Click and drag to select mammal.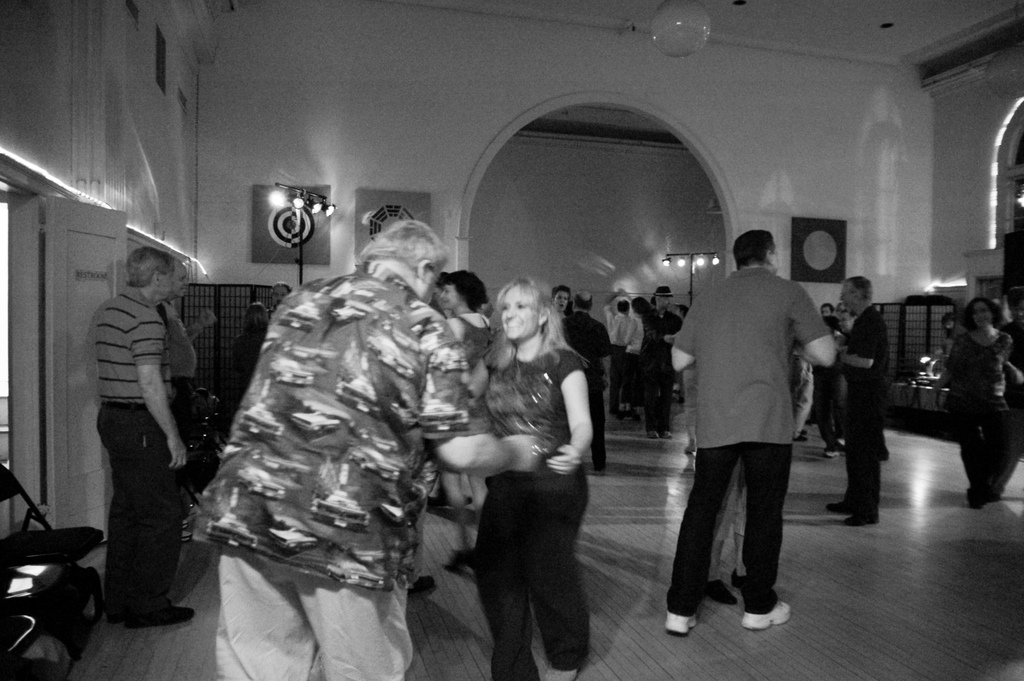
Selection: x1=821 y1=299 x2=833 y2=317.
